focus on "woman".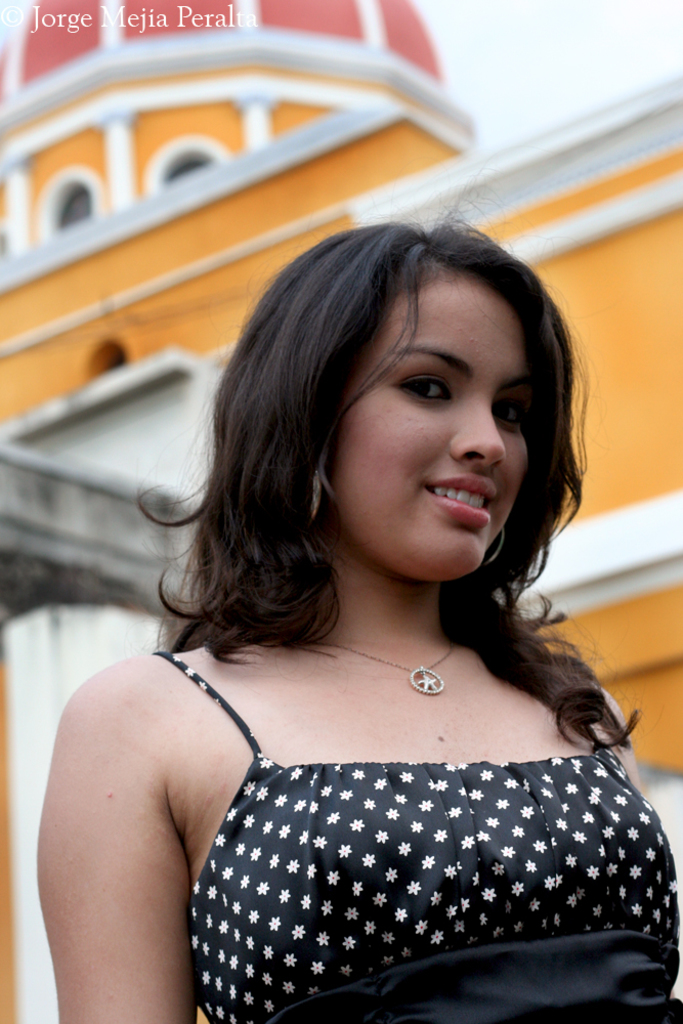
Focused at <box>52,191,680,1022</box>.
